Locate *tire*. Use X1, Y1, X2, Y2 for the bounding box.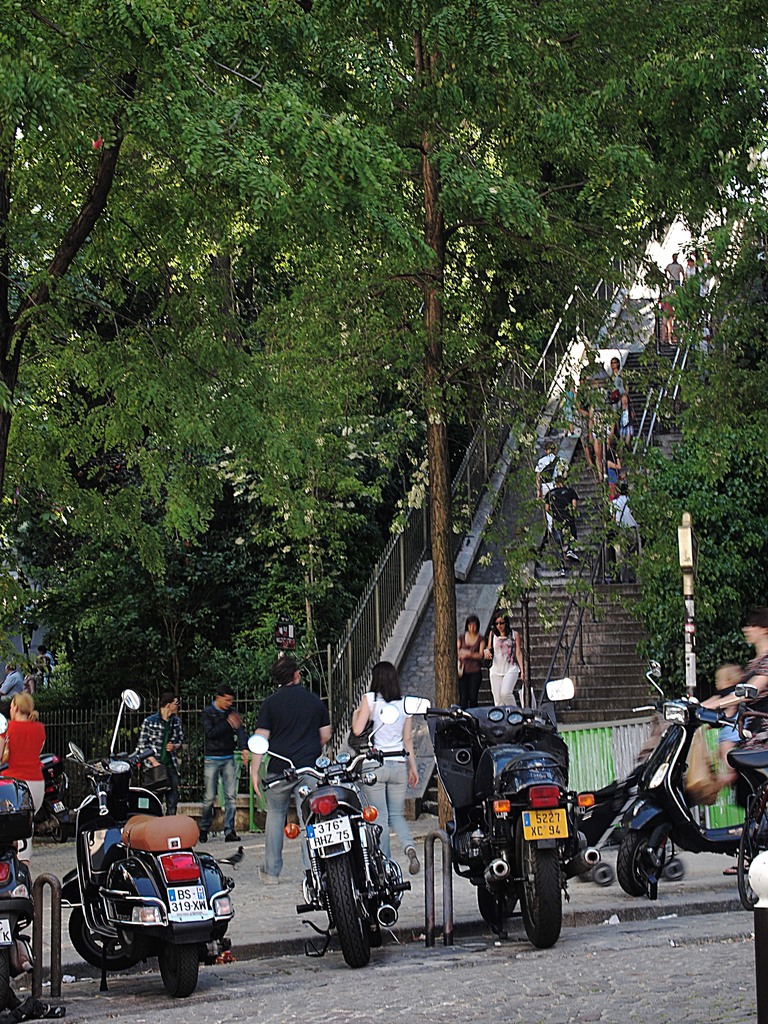
517, 813, 561, 949.
